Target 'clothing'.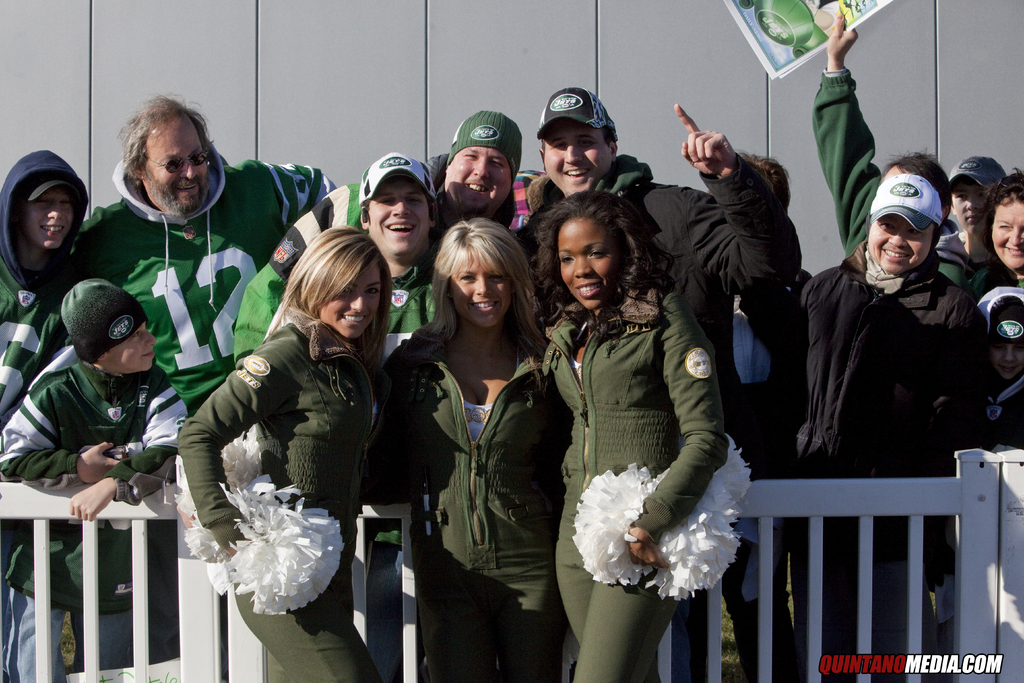
Target region: select_region(235, 110, 515, 363).
